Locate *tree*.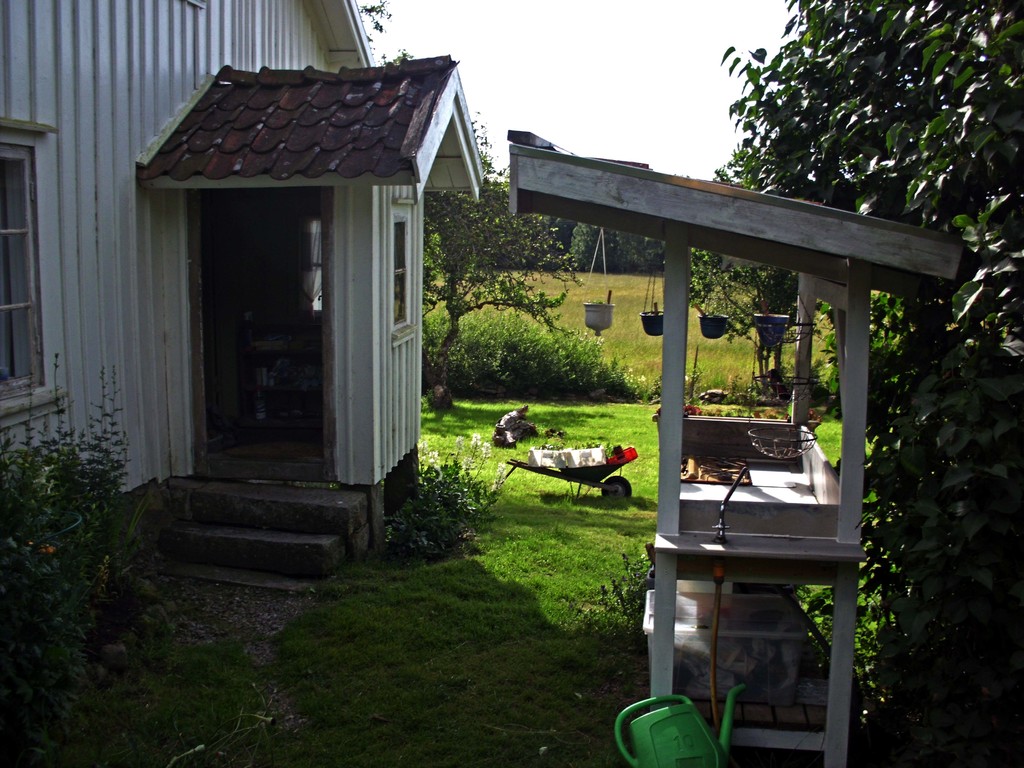
Bounding box: select_region(572, 219, 668, 274).
